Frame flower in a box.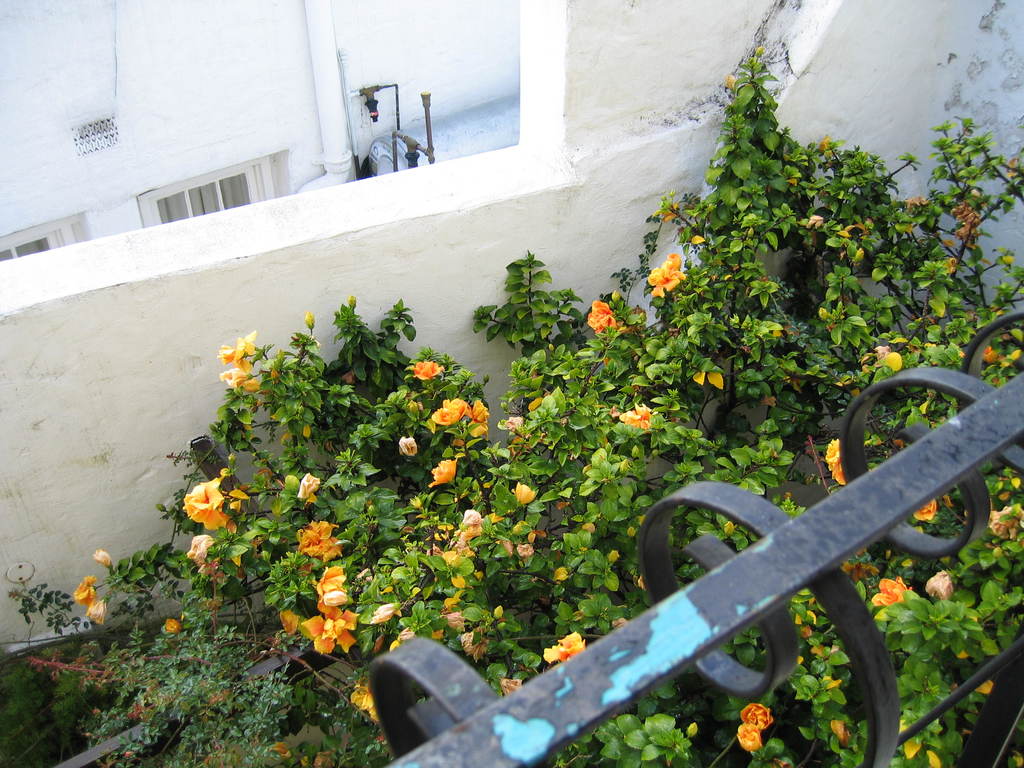
181/478/239/531.
